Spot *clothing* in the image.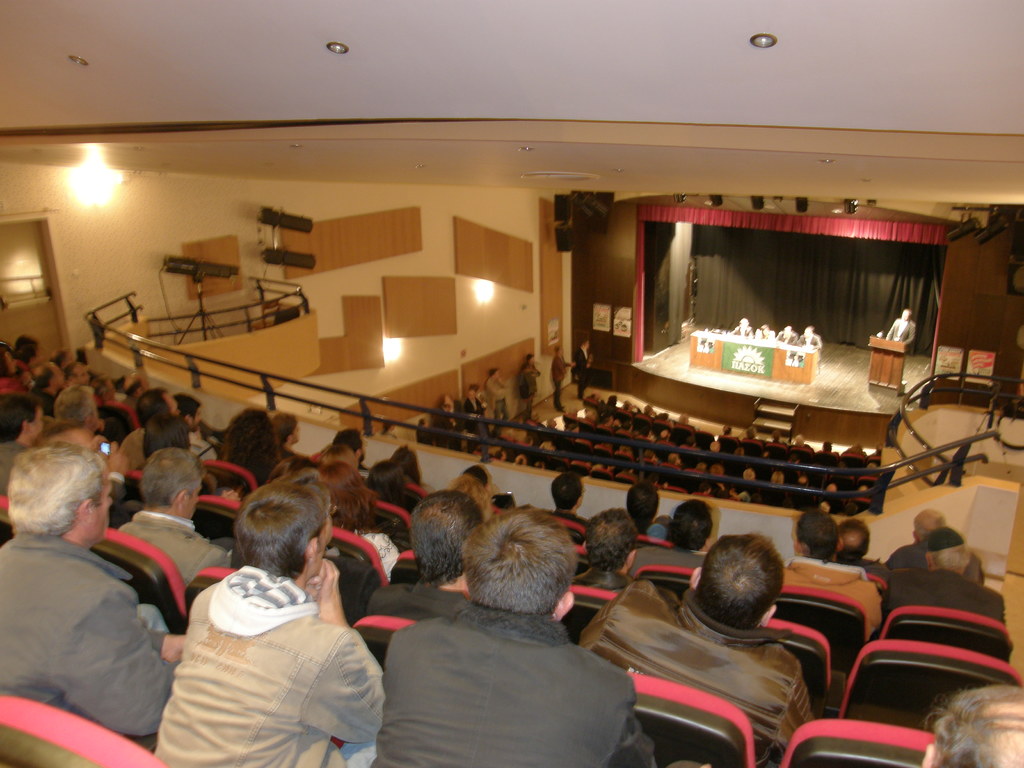
*clothing* found at box=[382, 430, 401, 441].
